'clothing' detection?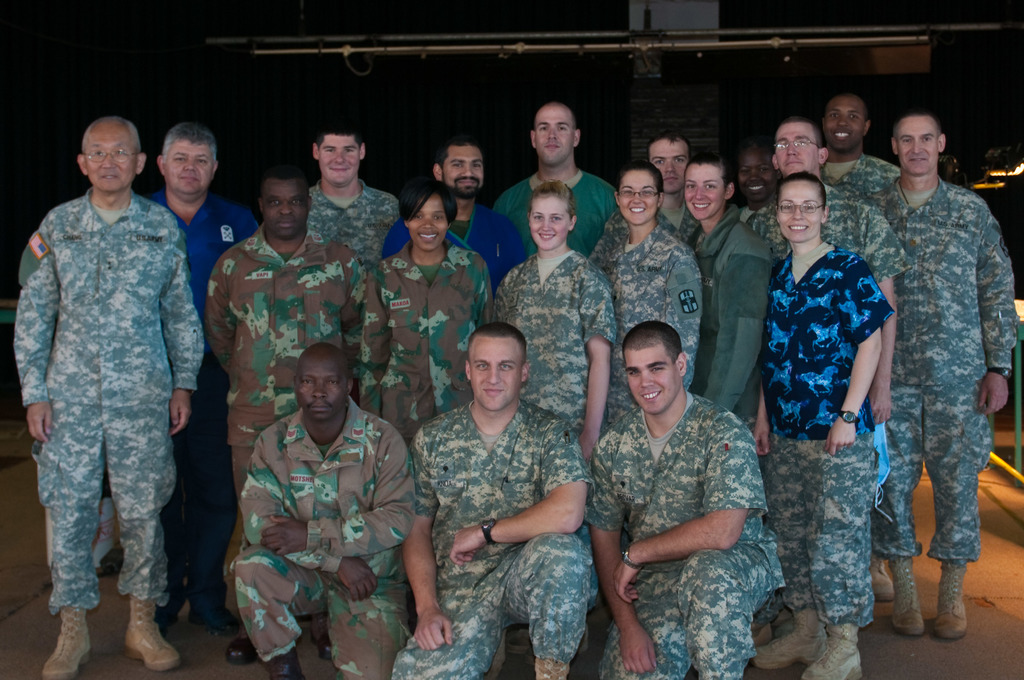
box(732, 192, 774, 224)
